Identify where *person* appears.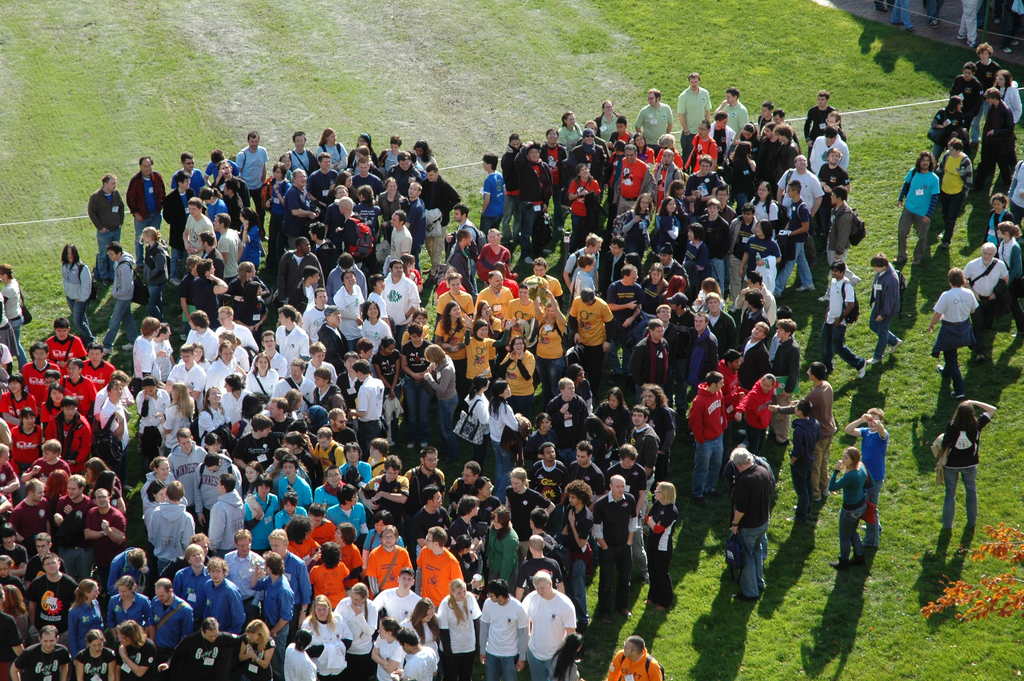
Appears at bbox=(0, 447, 39, 487).
